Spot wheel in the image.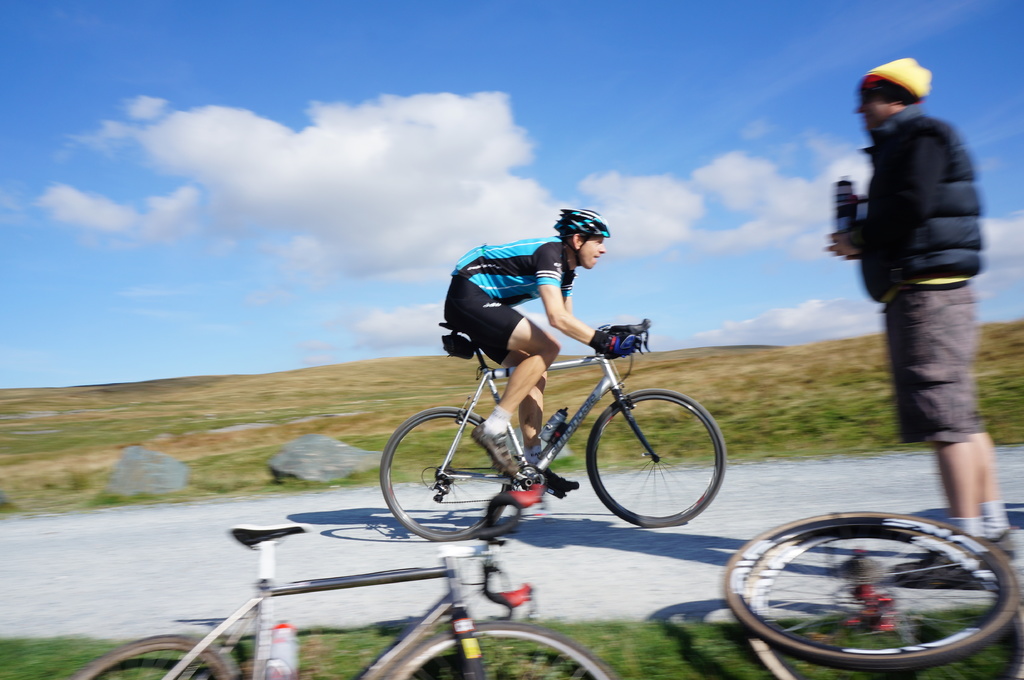
wheel found at bbox=(742, 525, 1023, 655).
